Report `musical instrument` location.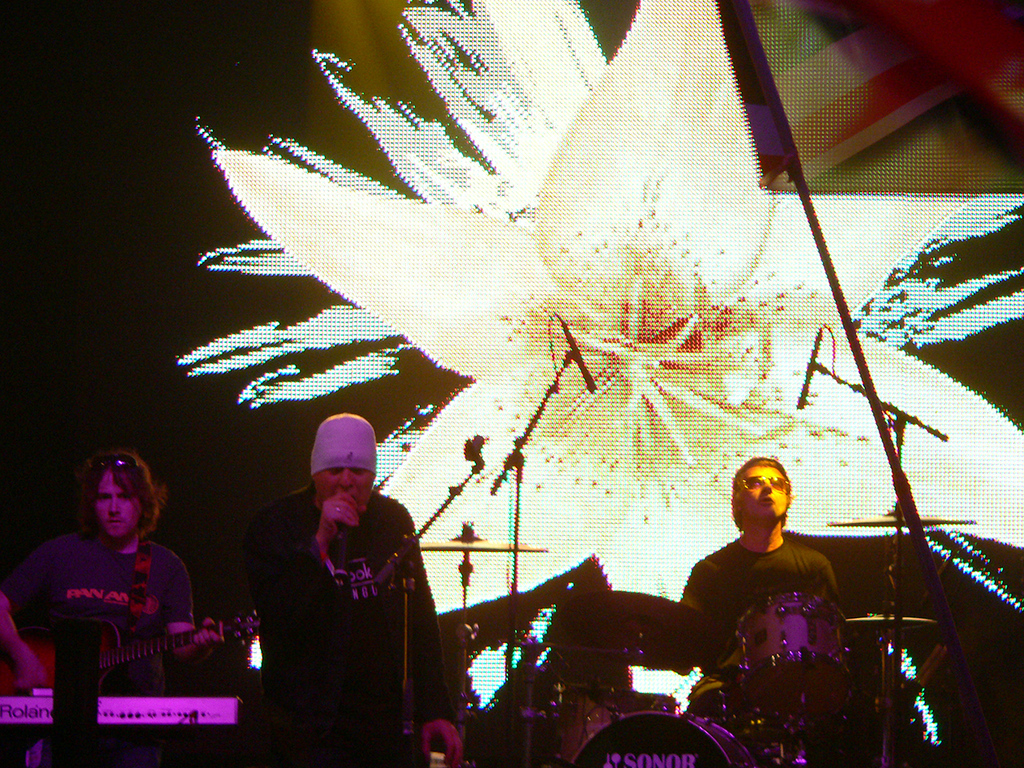
Report: 562, 710, 767, 767.
